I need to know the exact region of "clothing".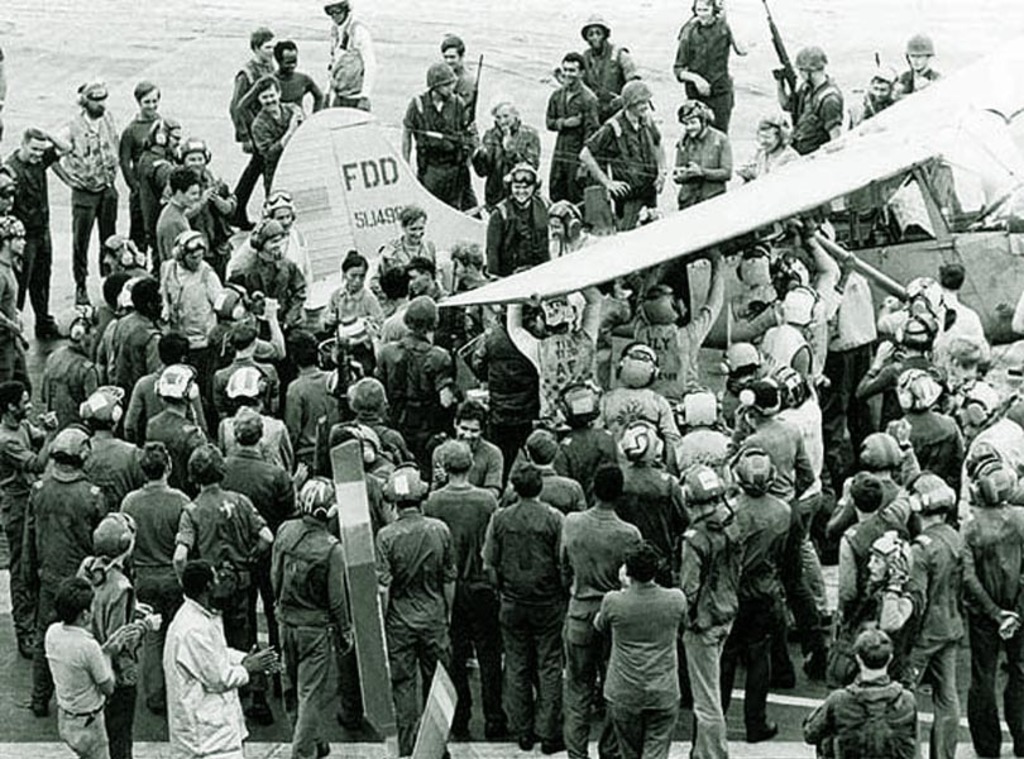
Region: (left=231, top=51, right=265, bottom=110).
